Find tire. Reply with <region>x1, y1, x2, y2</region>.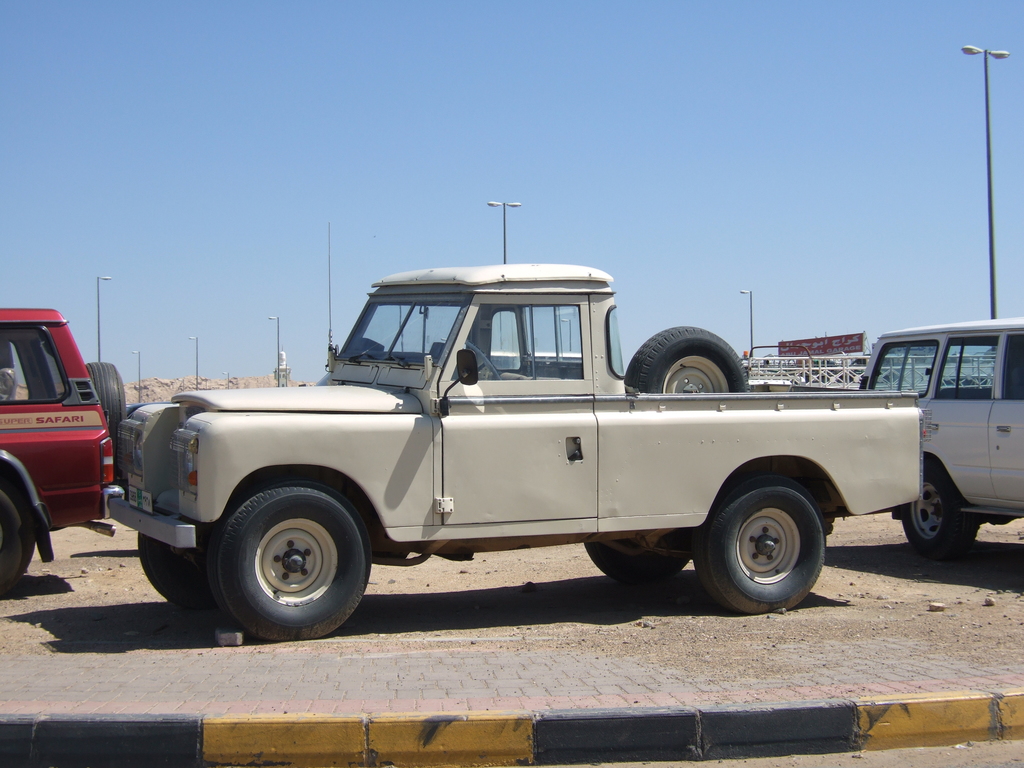
<region>697, 478, 835, 611</region>.
